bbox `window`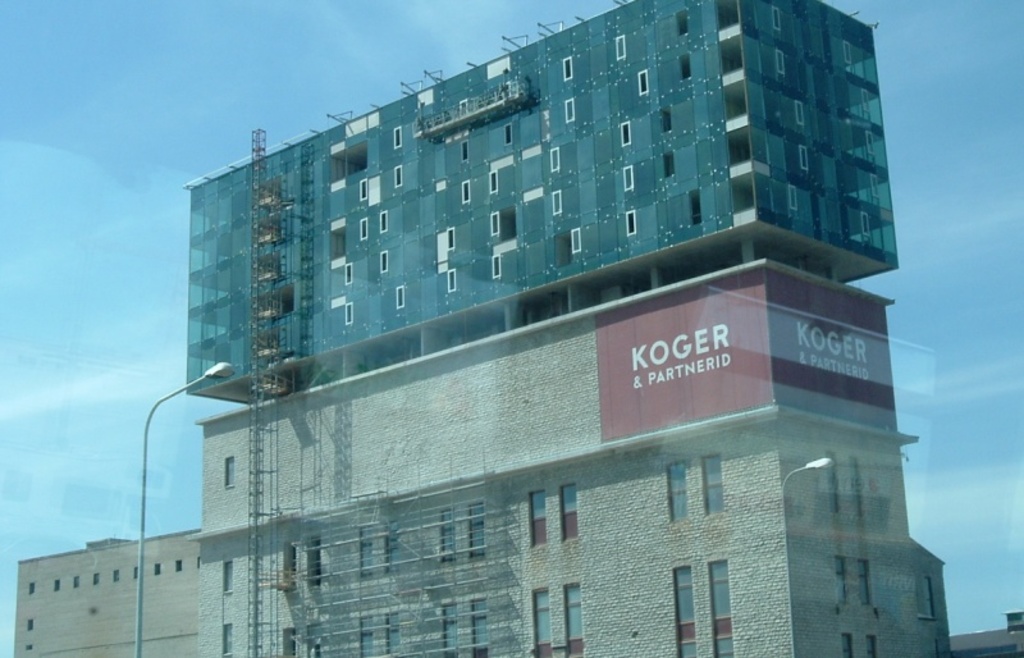
rect(916, 574, 934, 620)
